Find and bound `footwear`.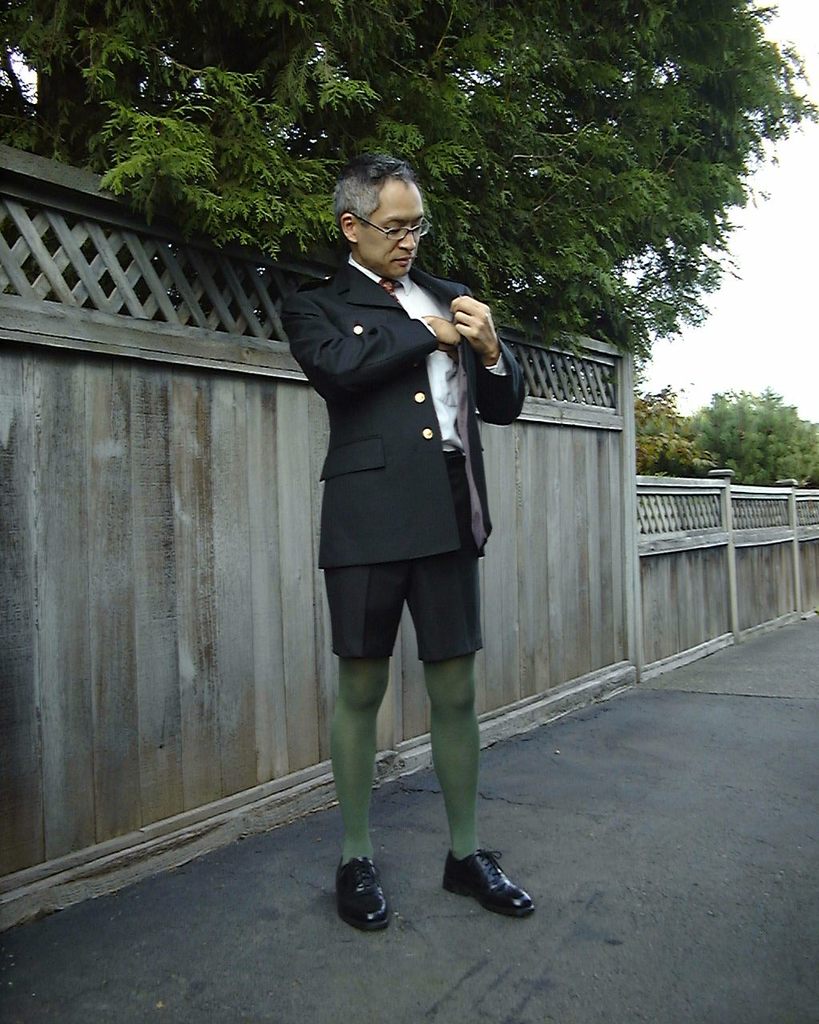
Bound: select_region(334, 854, 398, 938).
